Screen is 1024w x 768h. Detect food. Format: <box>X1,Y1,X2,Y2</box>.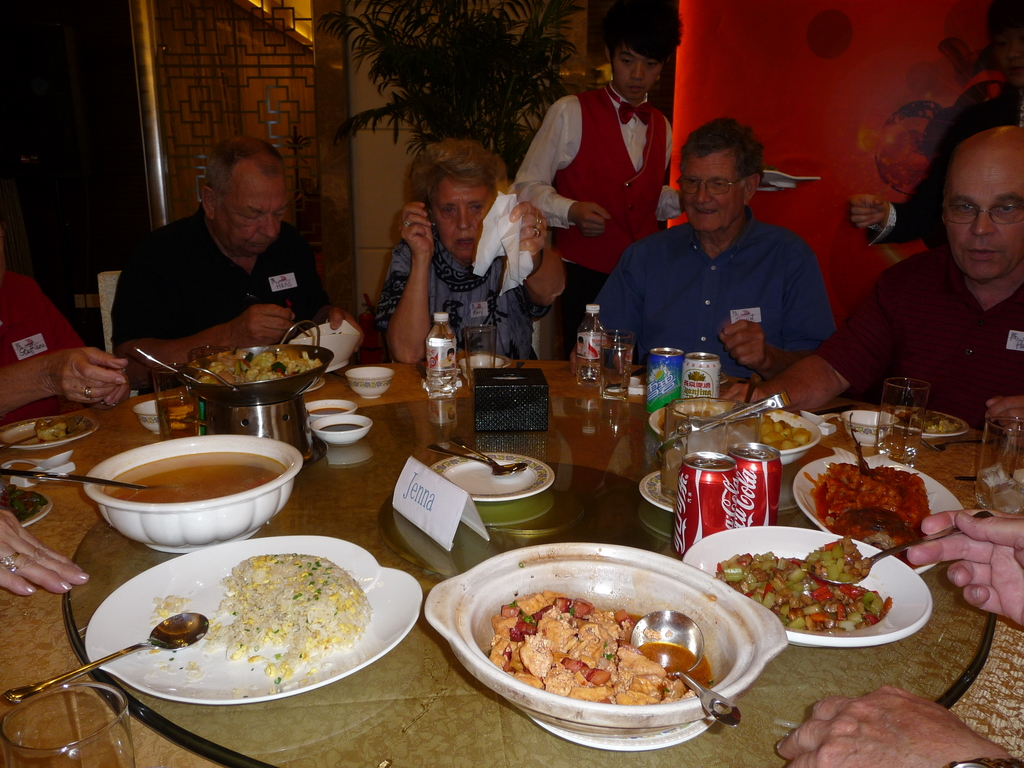
<box>133,646,190,683</box>.
